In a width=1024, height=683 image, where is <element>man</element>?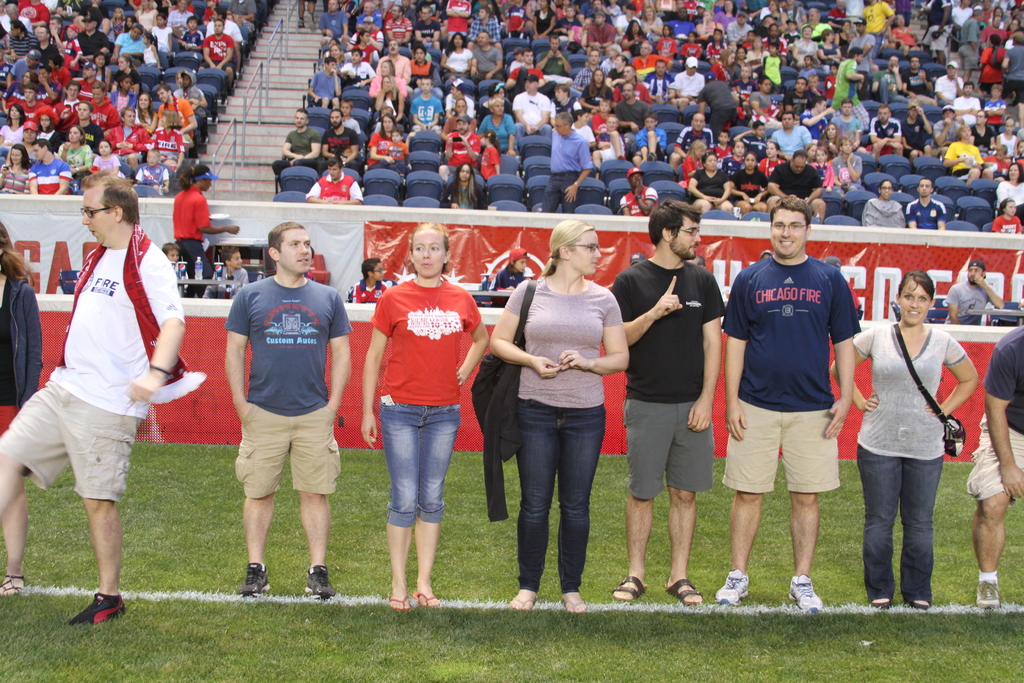
[x1=321, y1=106, x2=360, y2=165].
